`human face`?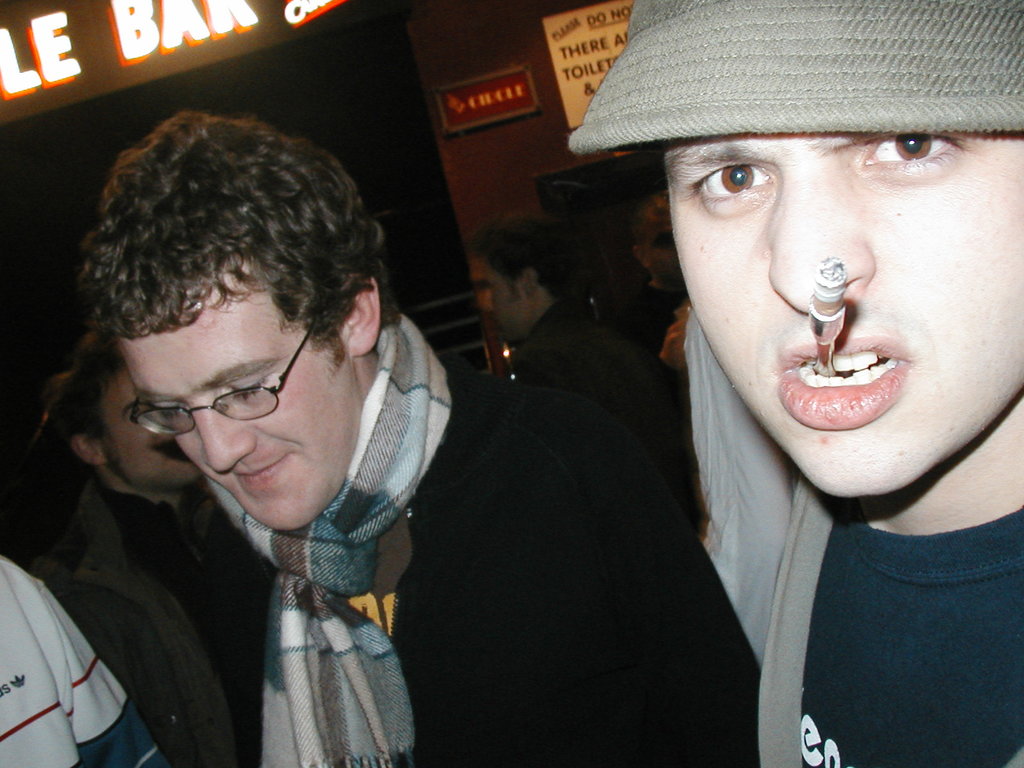
{"x1": 664, "y1": 136, "x2": 1023, "y2": 498}
